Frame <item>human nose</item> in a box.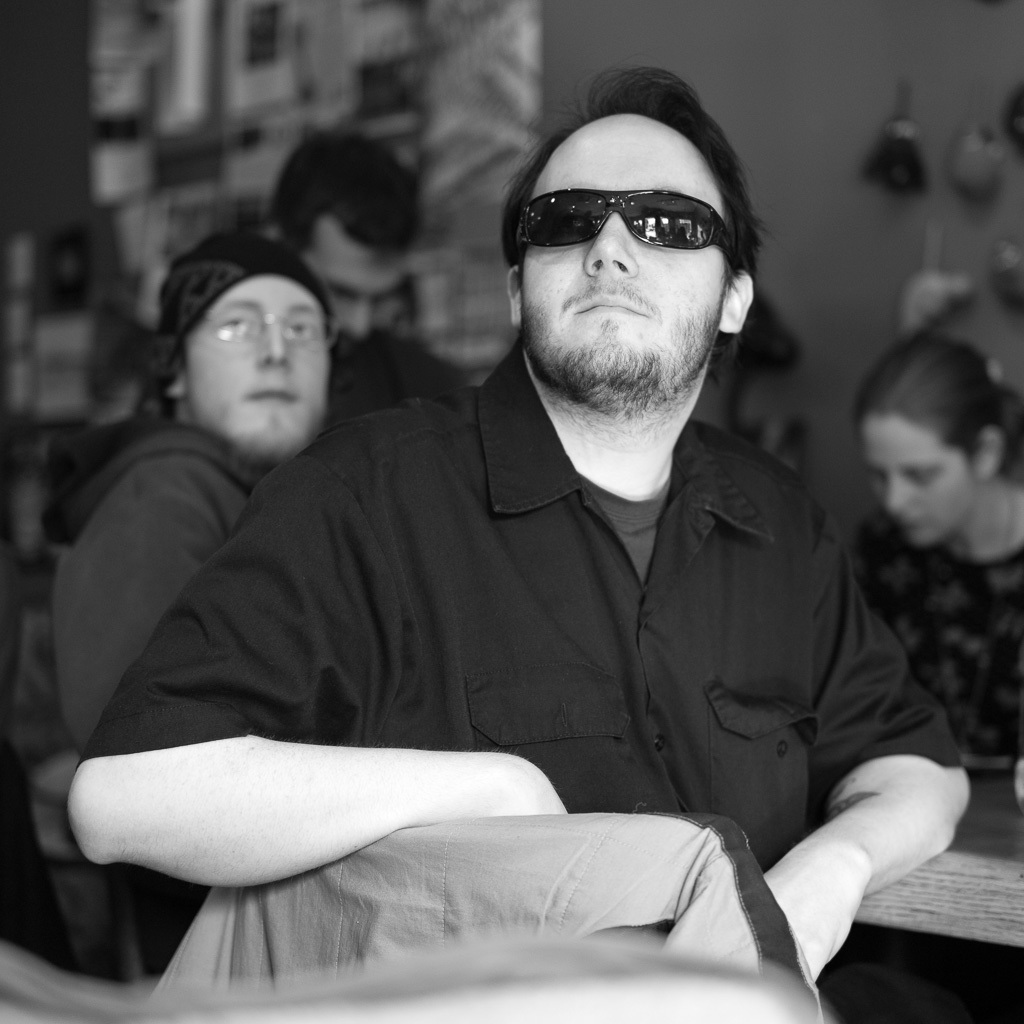
box=[258, 313, 295, 369].
